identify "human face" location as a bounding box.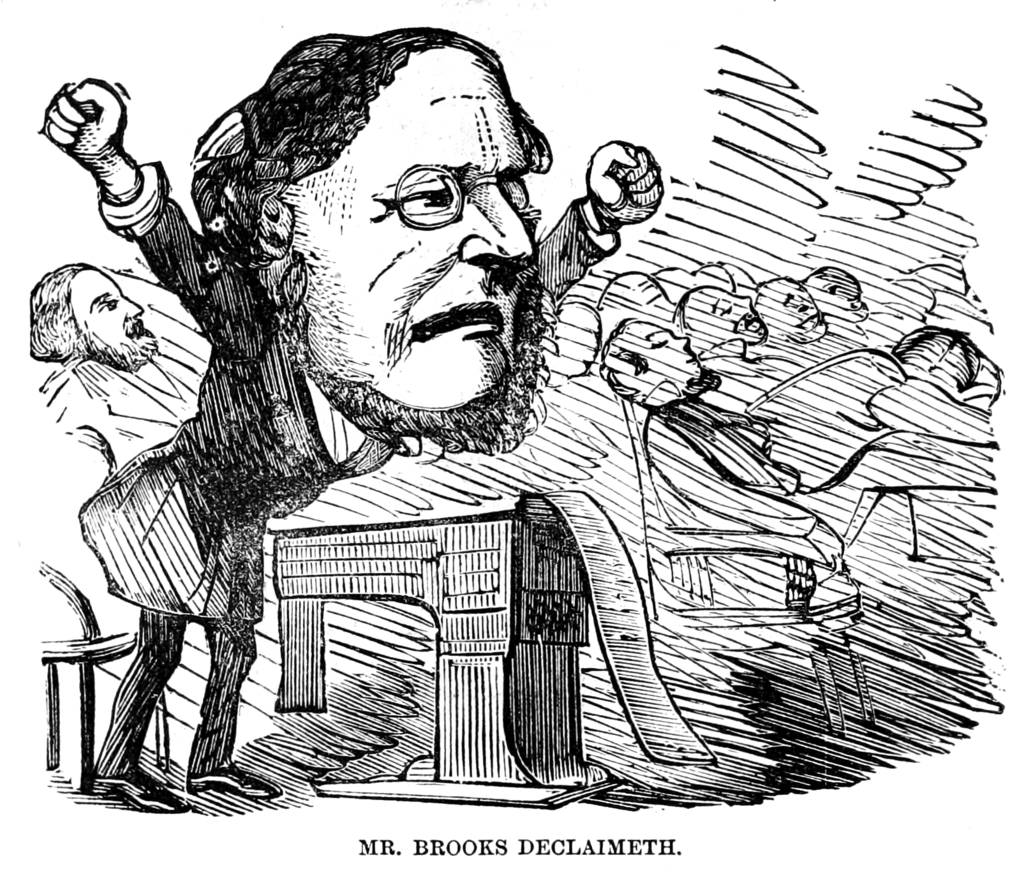
<bbox>302, 51, 538, 399</bbox>.
